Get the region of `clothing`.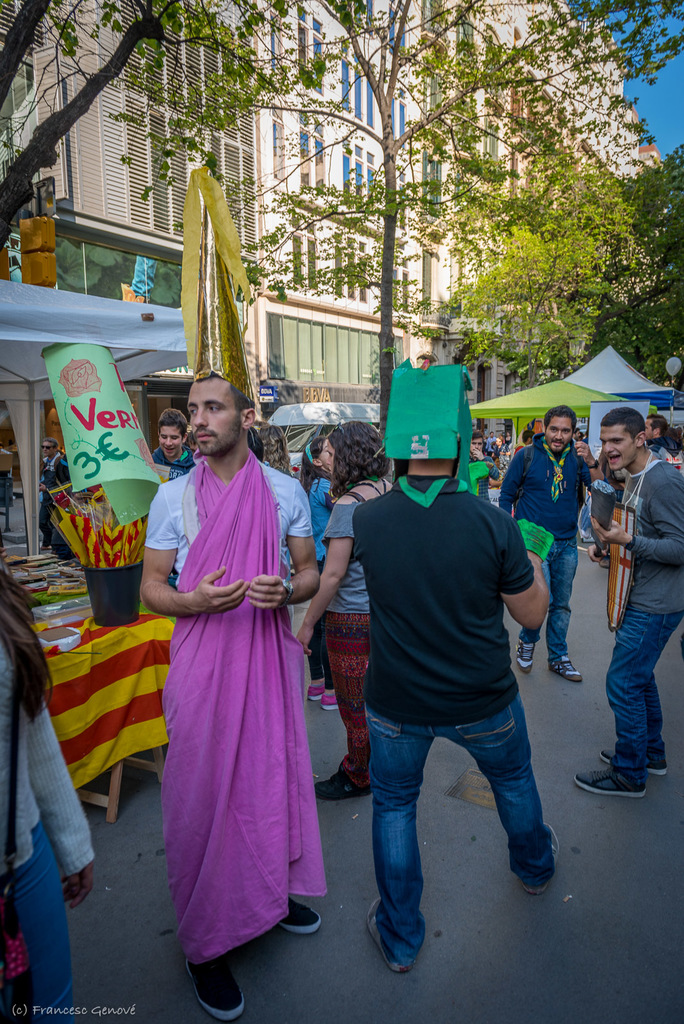
locate(0, 636, 97, 1023).
